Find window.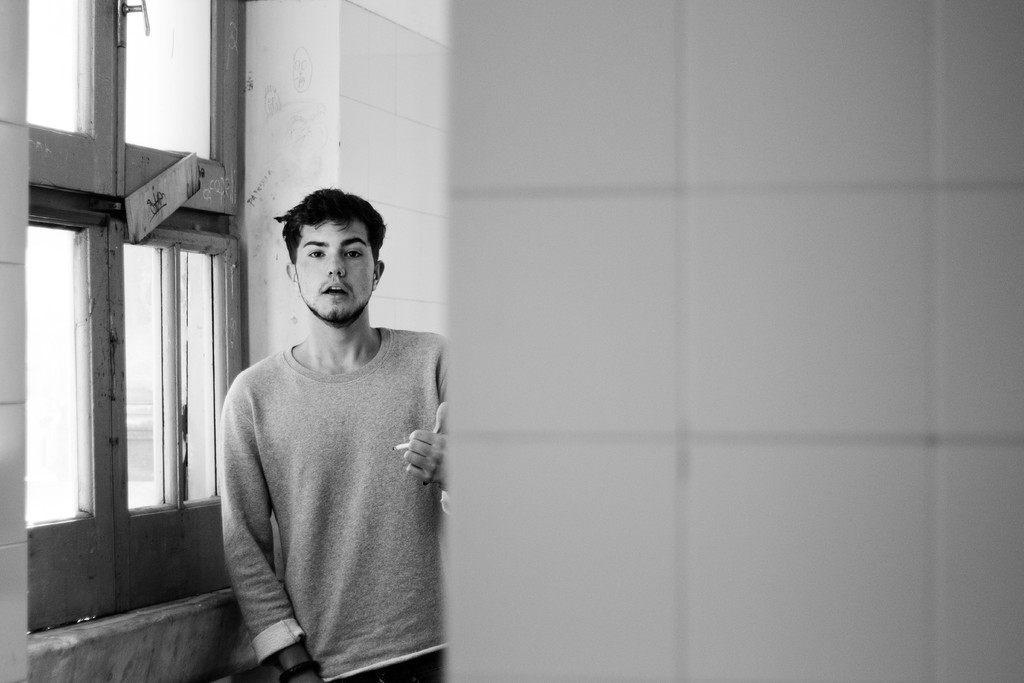
19, 0, 241, 585.
